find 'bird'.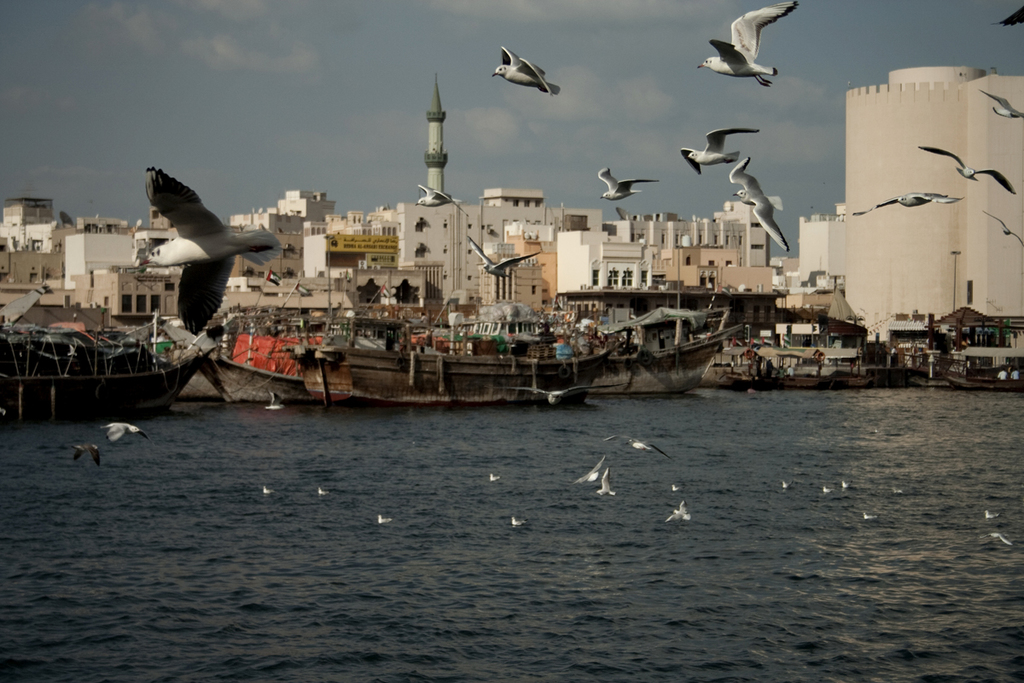
rect(70, 447, 100, 470).
